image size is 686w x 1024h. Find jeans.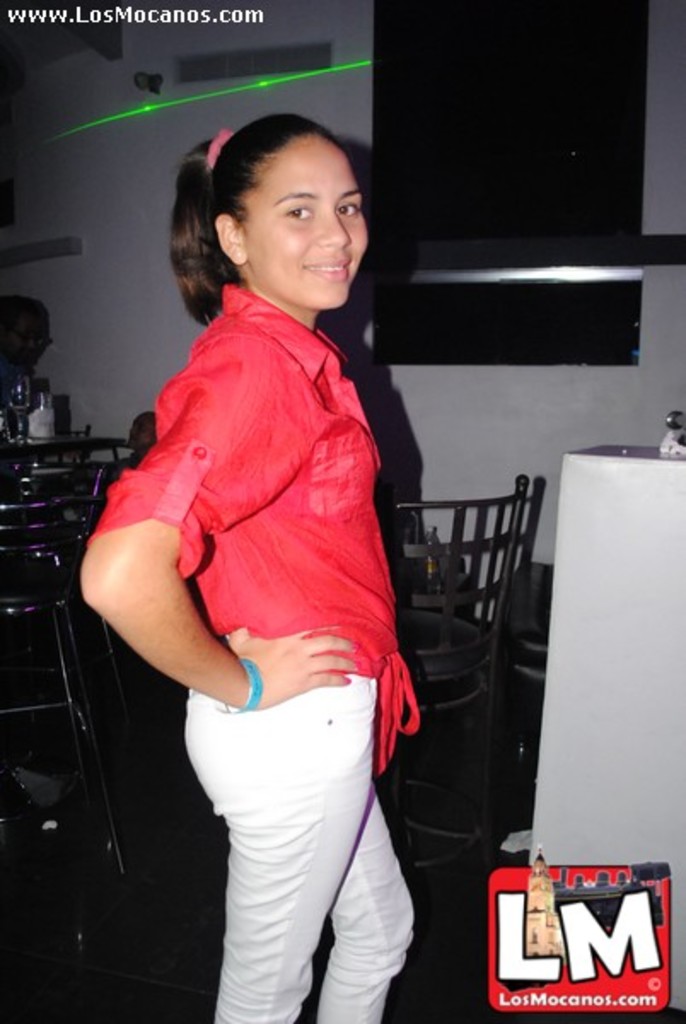
[145,696,435,1019].
